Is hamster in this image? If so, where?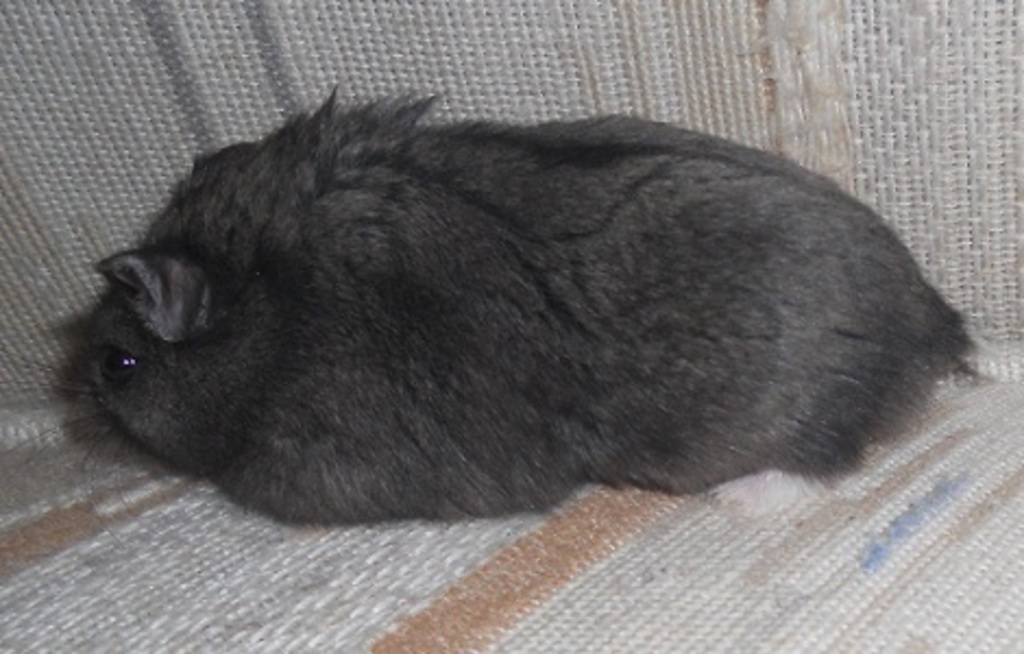
Yes, at box(0, 83, 991, 512).
